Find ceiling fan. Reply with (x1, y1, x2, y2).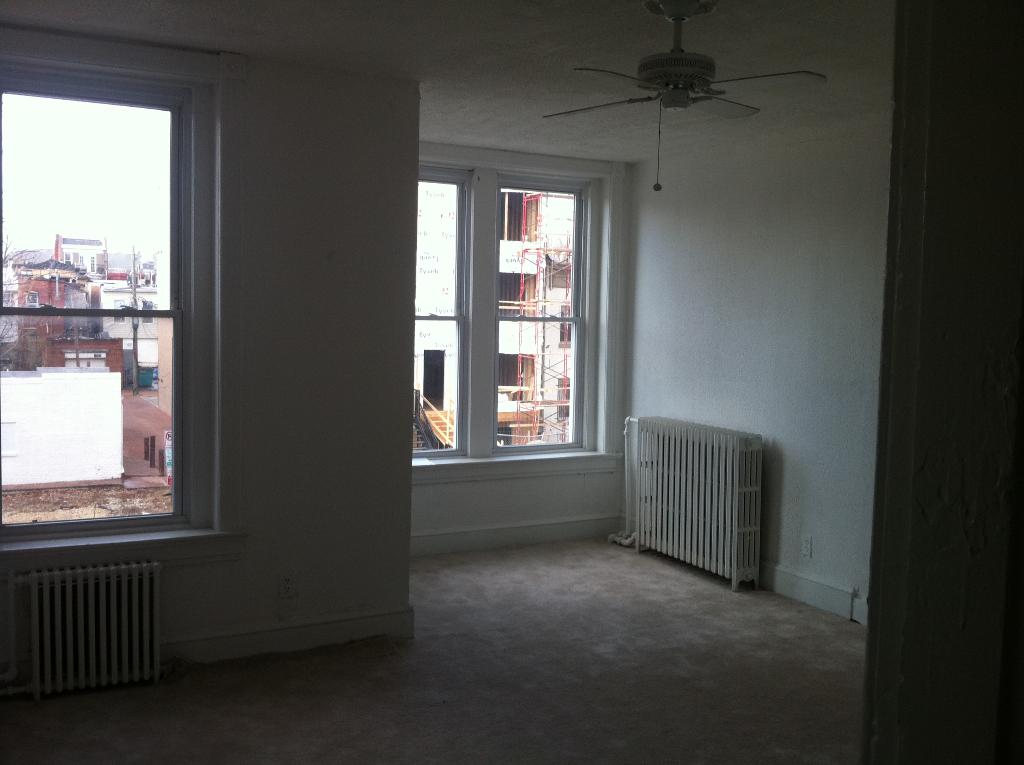
(543, 0, 826, 195).
